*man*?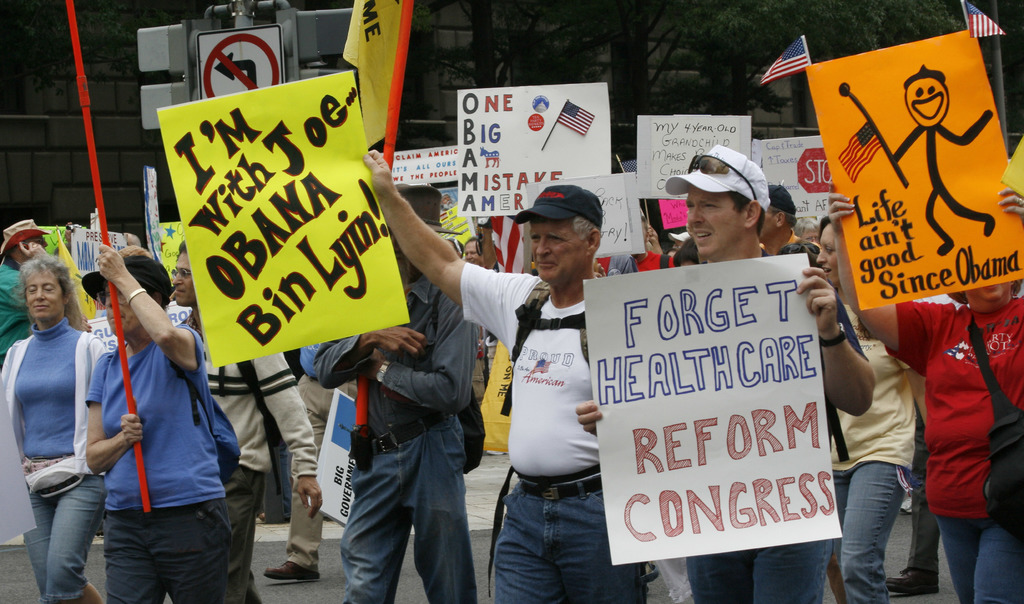
bbox=(575, 137, 881, 603)
